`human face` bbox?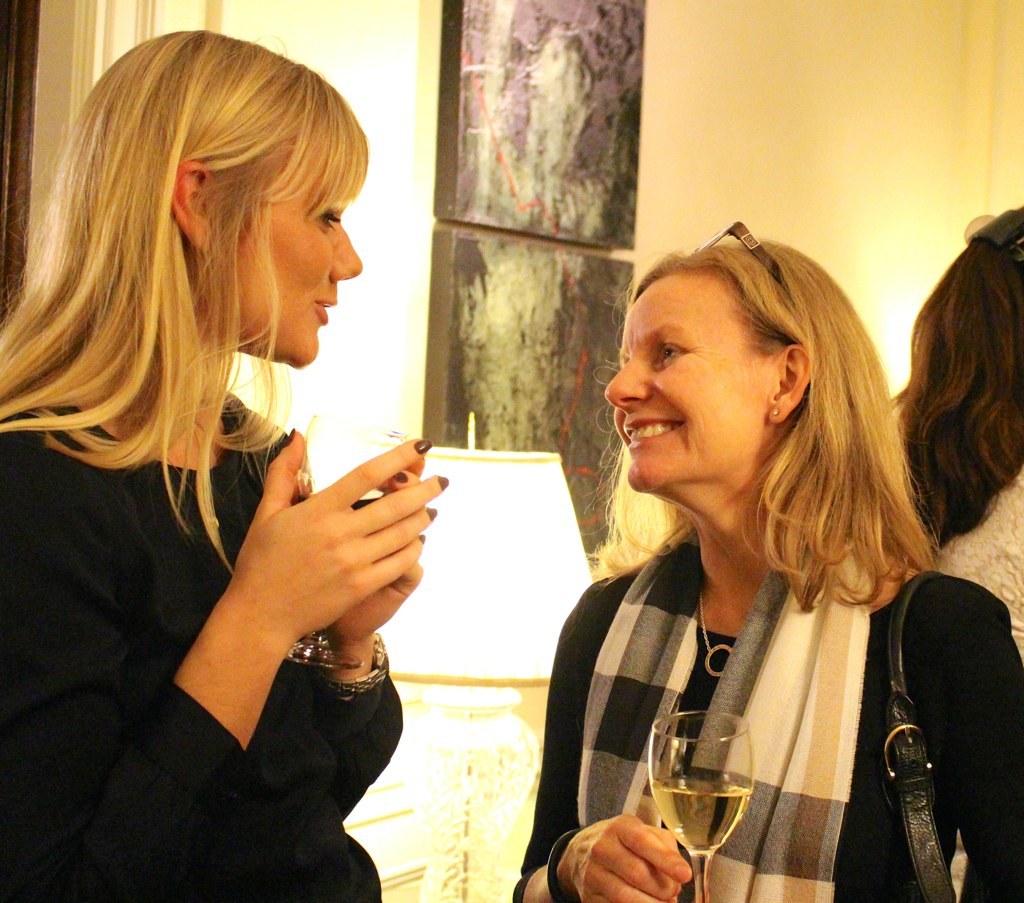
pyautogui.locateOnScreen(598, 274, 770, 488)
